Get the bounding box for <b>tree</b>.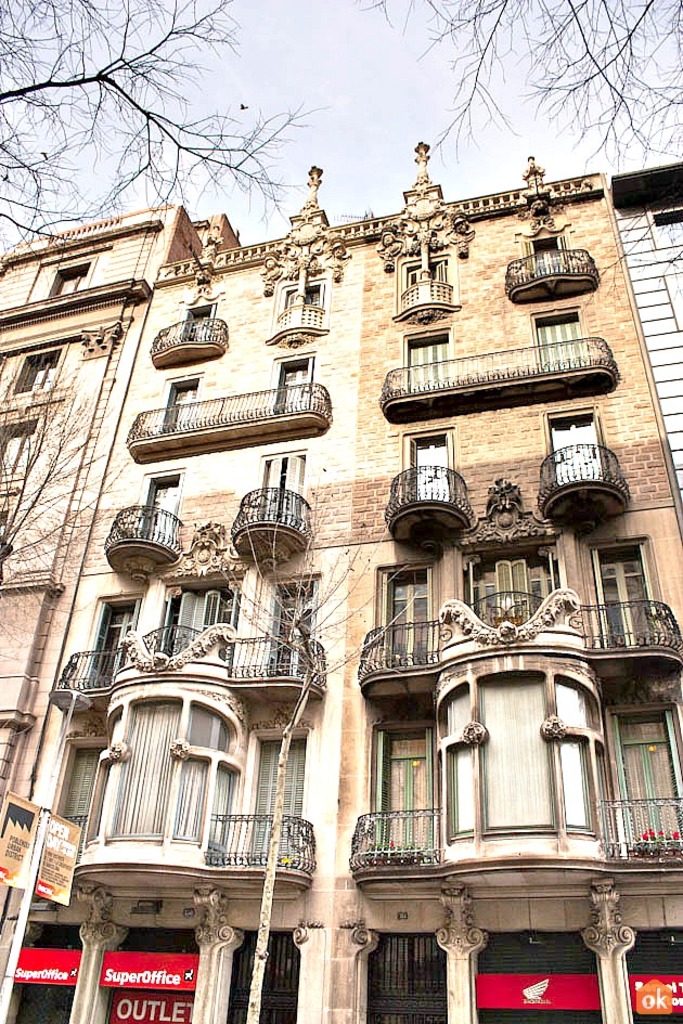
[352,0,682,302].
